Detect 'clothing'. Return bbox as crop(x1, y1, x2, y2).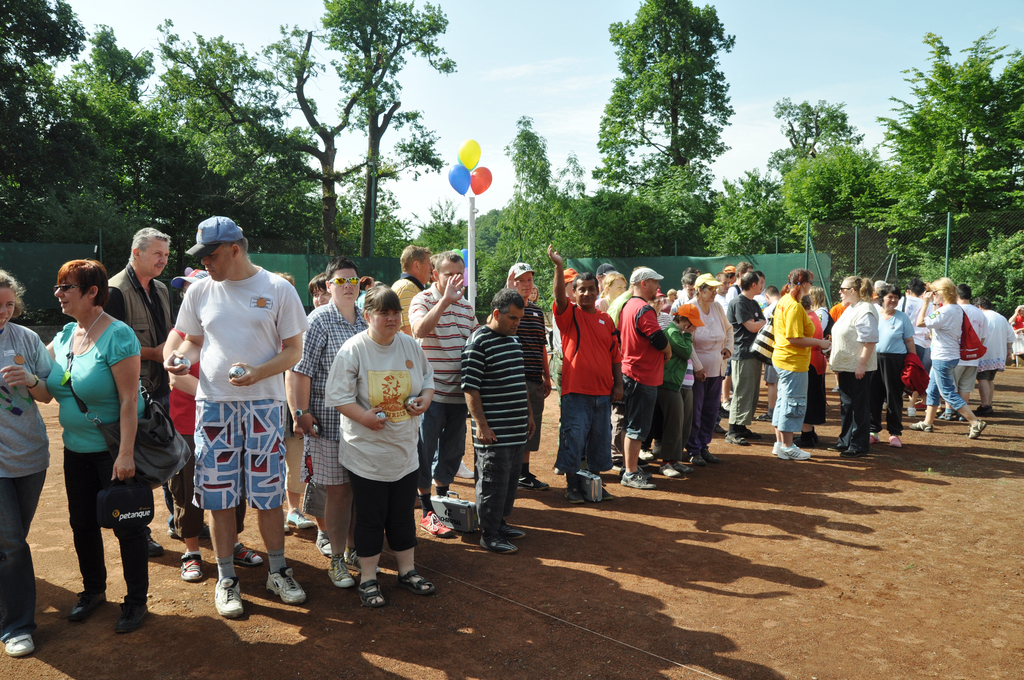
crop(977, 309, 1019, 399).
